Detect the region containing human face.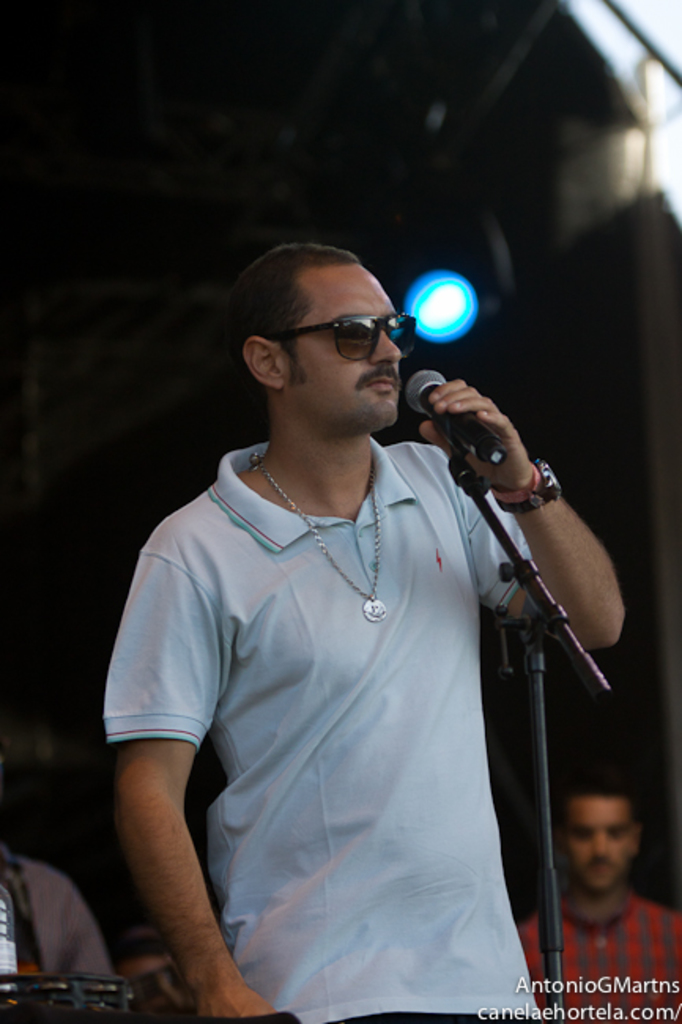
pyautogui.locateOnScreen(567, 792, 630, 896).
